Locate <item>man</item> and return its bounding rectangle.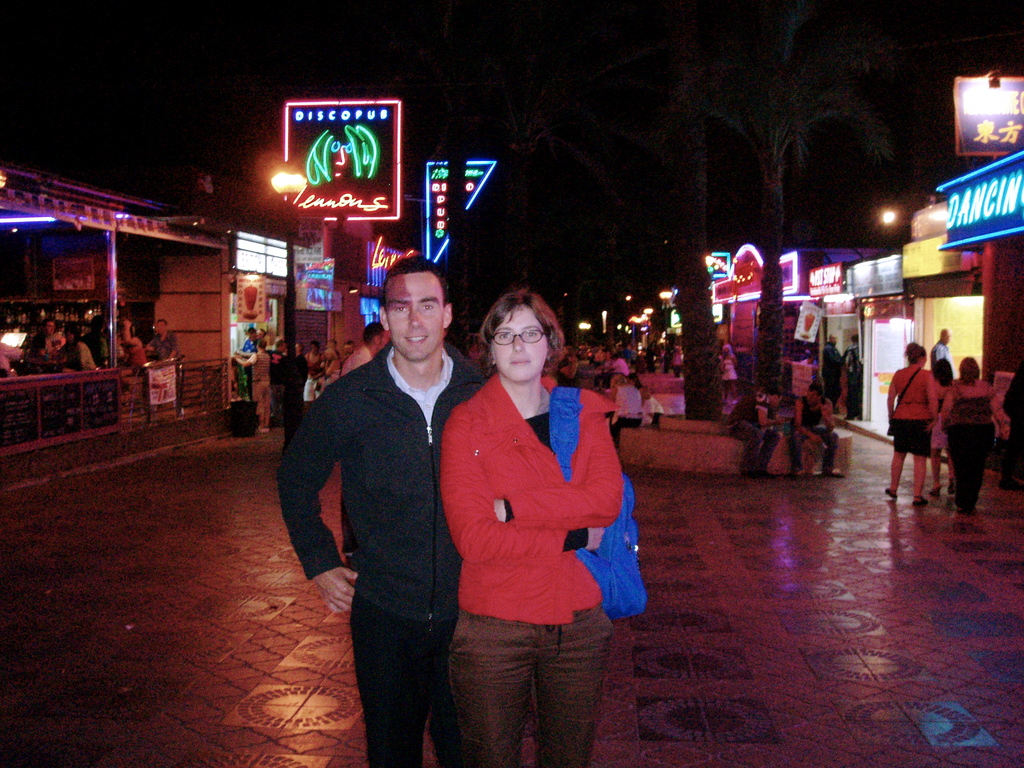
(930, 329, 949, 377).
